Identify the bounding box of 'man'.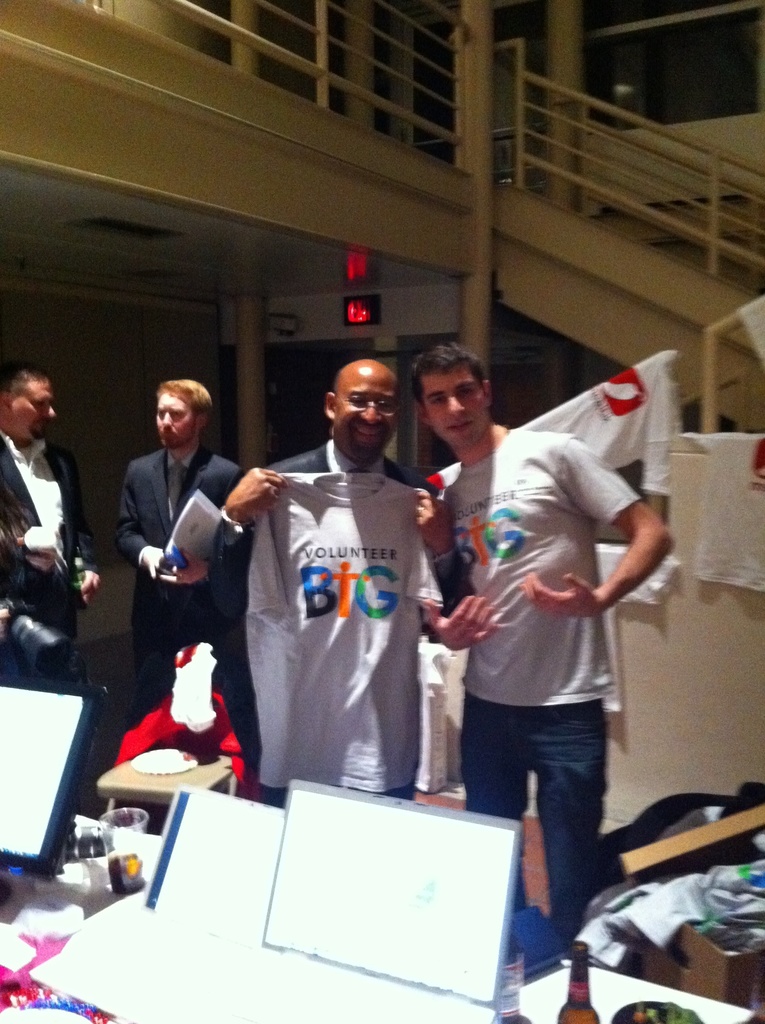
pyautogui.locateOnScreen(218, 356, 470, 810).
